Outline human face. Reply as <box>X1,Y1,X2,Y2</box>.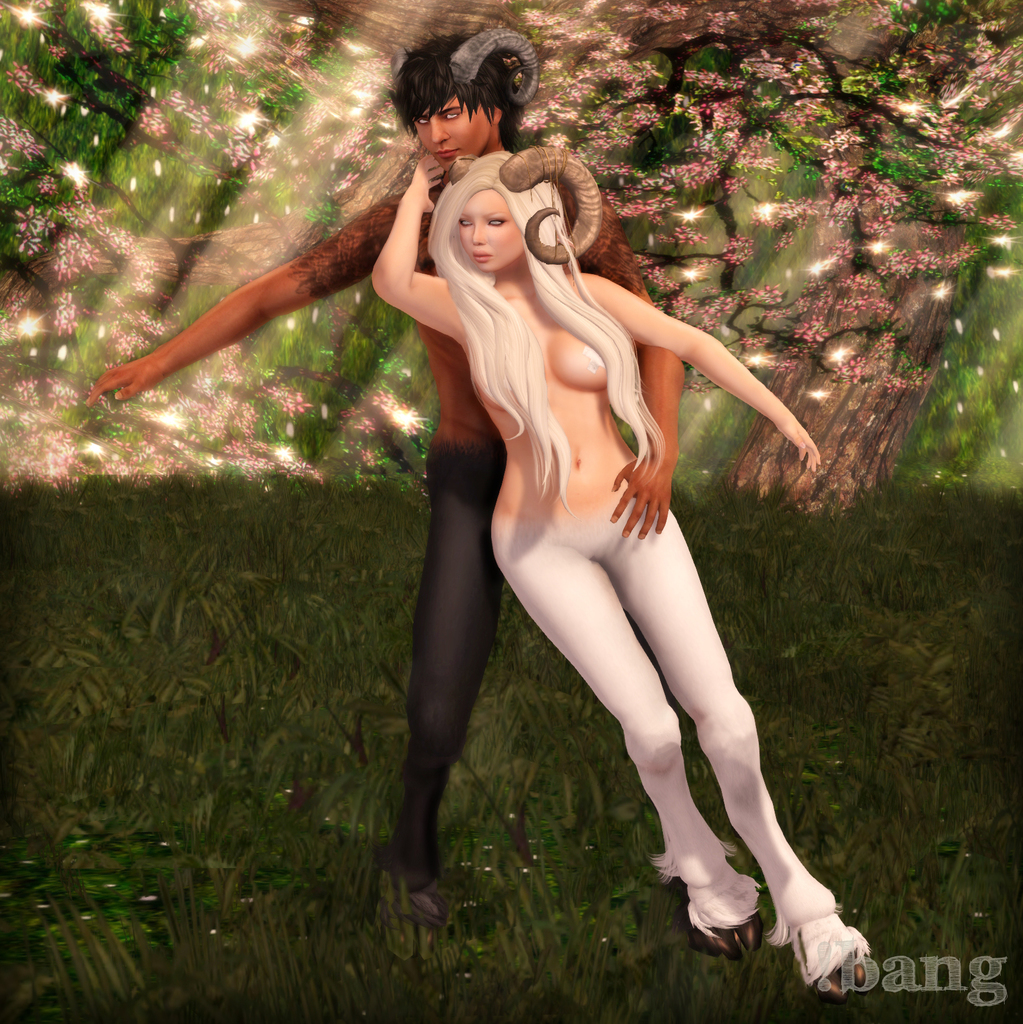
<box>455,188,514,271</box>.
